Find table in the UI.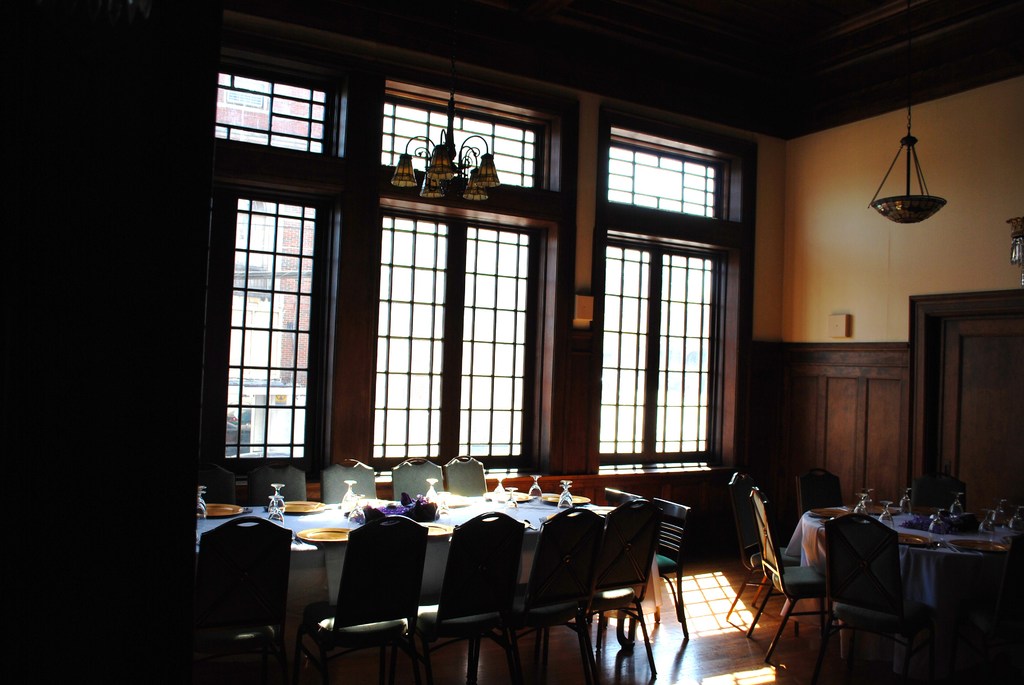
UI element at <region>833, 503, 1014, 668</region>.
